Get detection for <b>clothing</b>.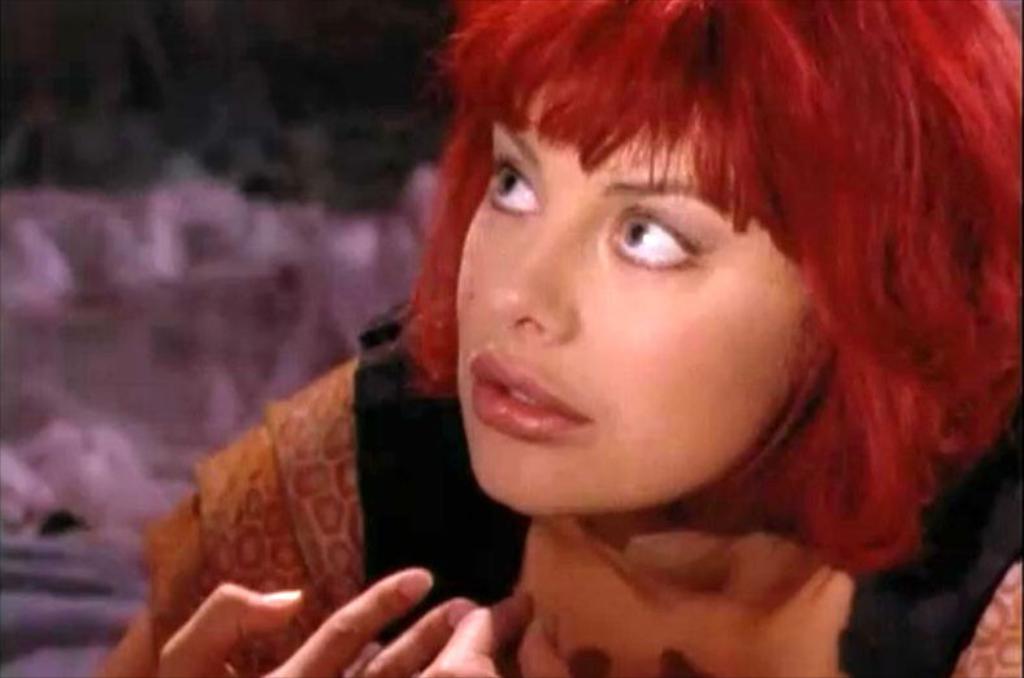
Detection: 160 299 1023 675.
